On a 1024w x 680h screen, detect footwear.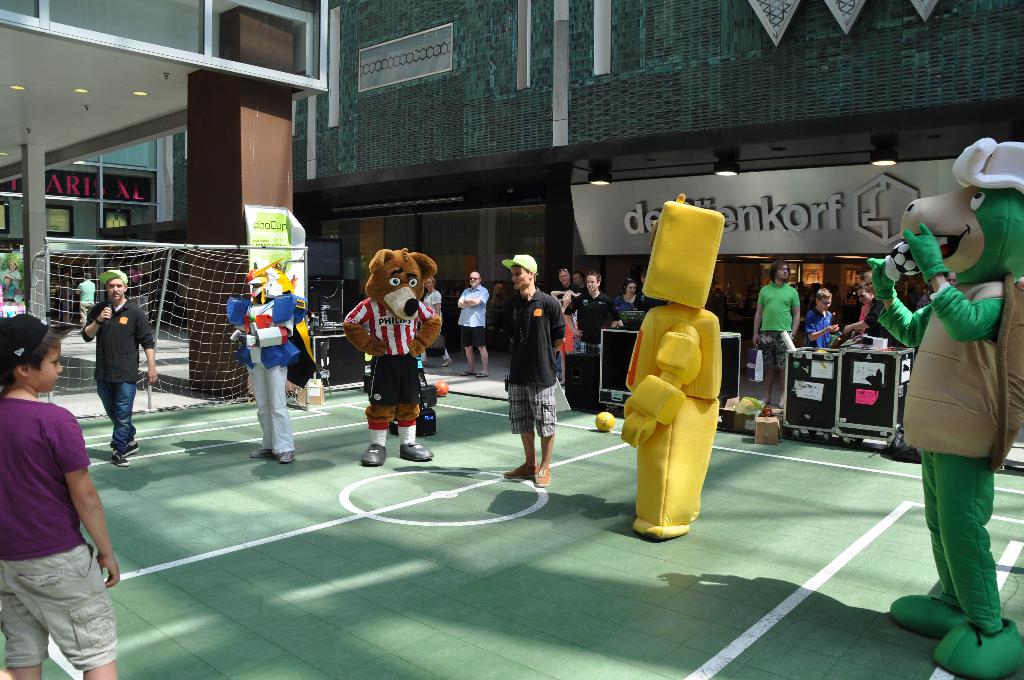
[x1=759, y1=396, x2=774, y2=409].
